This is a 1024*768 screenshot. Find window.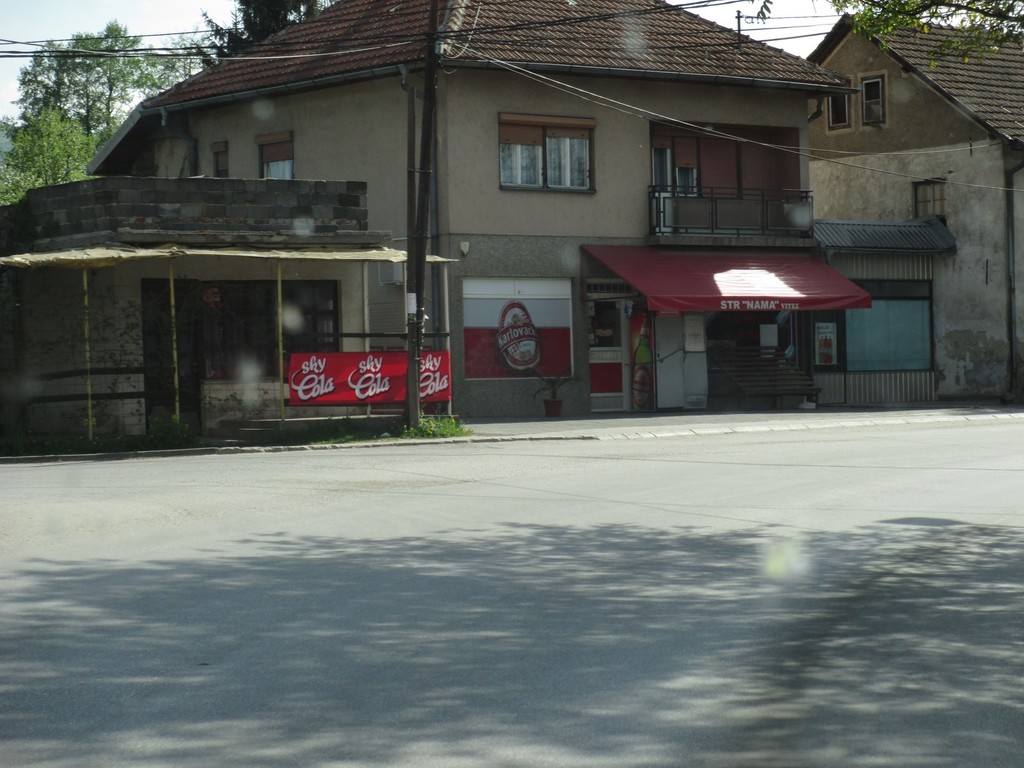
Bounding box: box(829, 93, 851, 127).
